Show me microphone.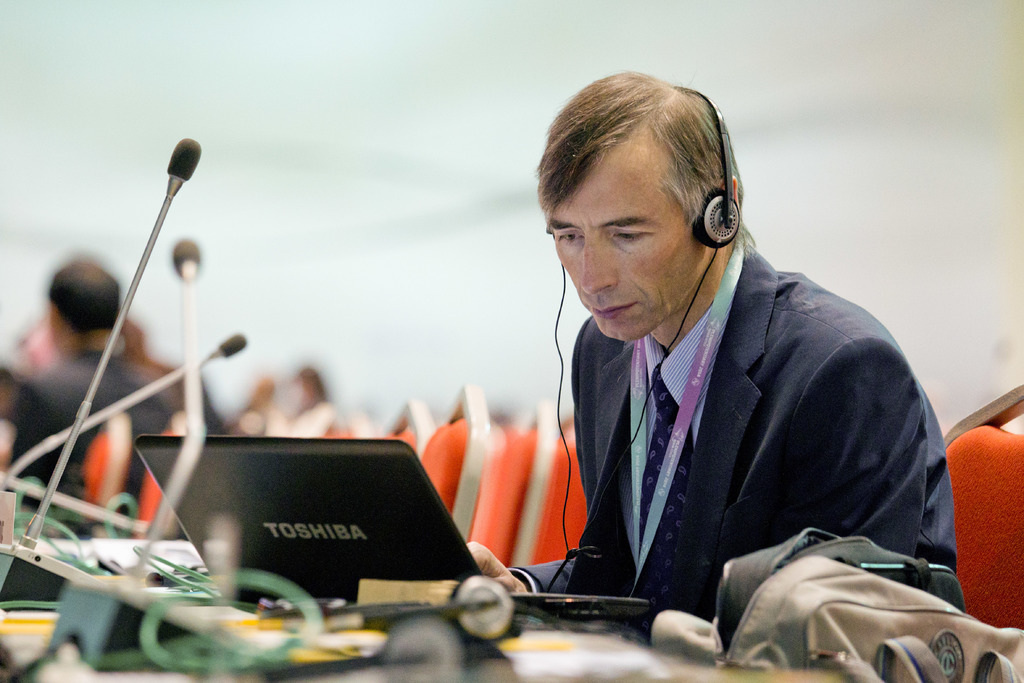
microphone is here: 2/325/248/503.
